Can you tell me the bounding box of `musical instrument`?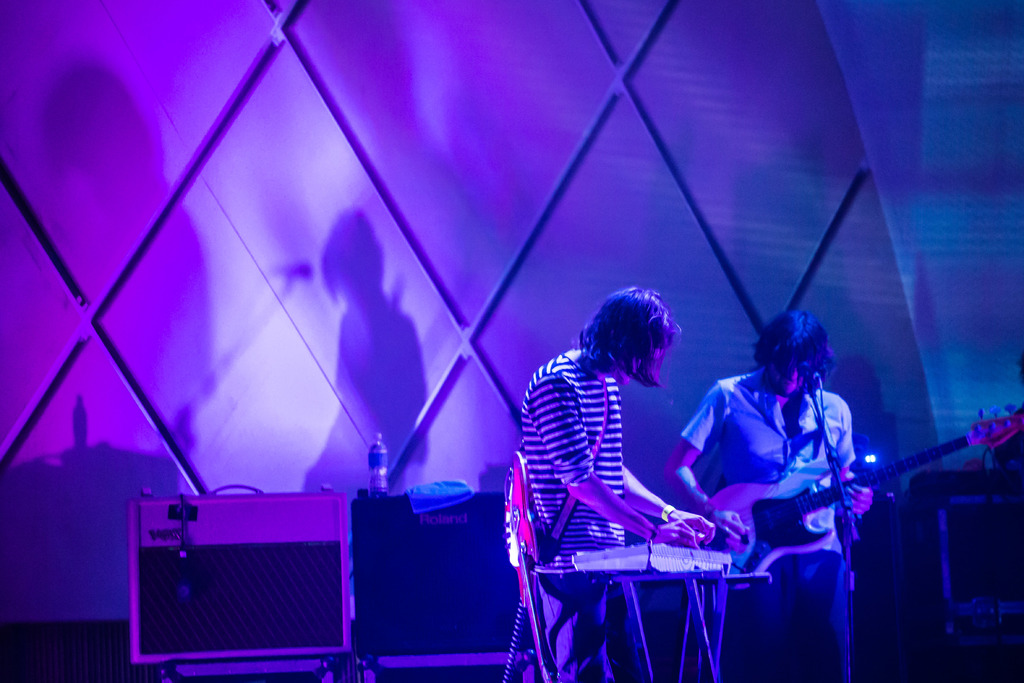
crop(564, 537, 748, 583).
